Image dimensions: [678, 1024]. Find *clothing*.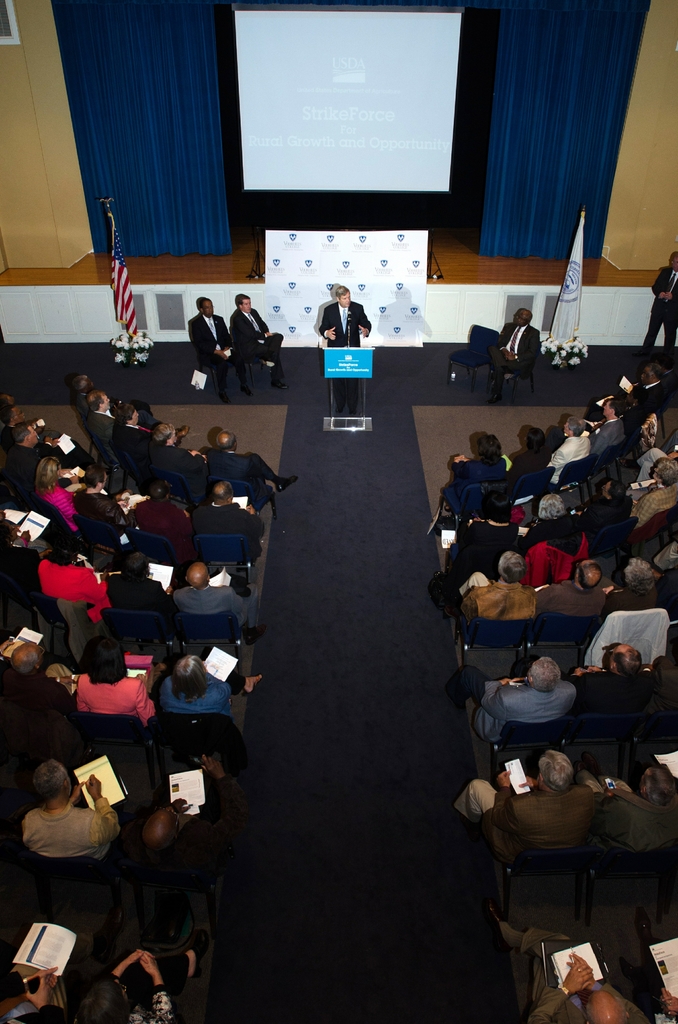
region(0, 667, 80, 716).
